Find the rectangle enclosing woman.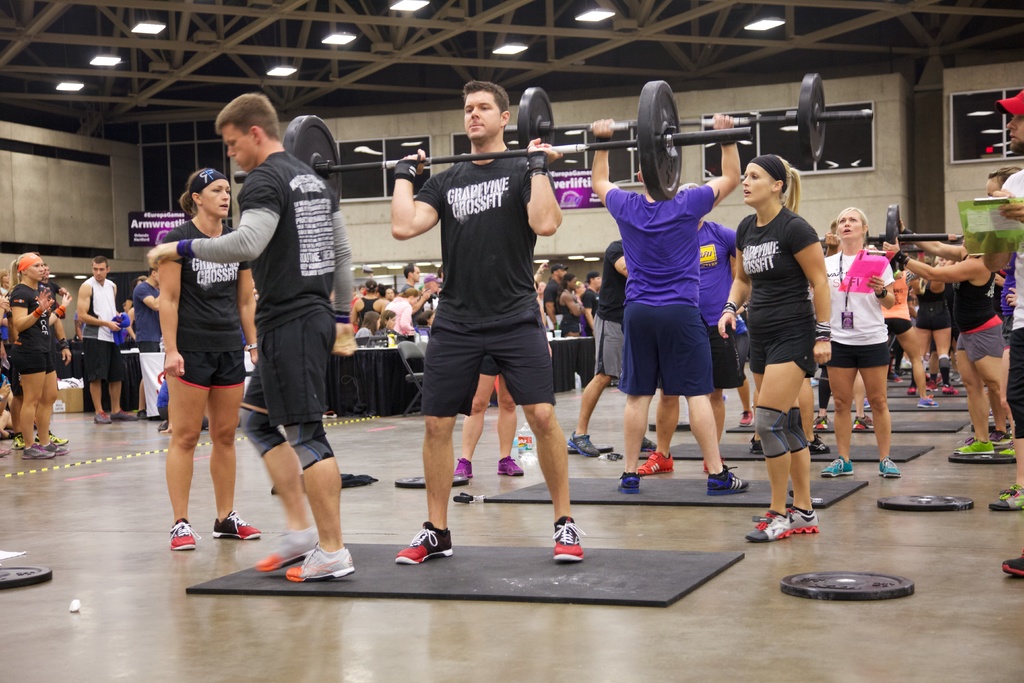
<box>525,258,557,332</box>.
